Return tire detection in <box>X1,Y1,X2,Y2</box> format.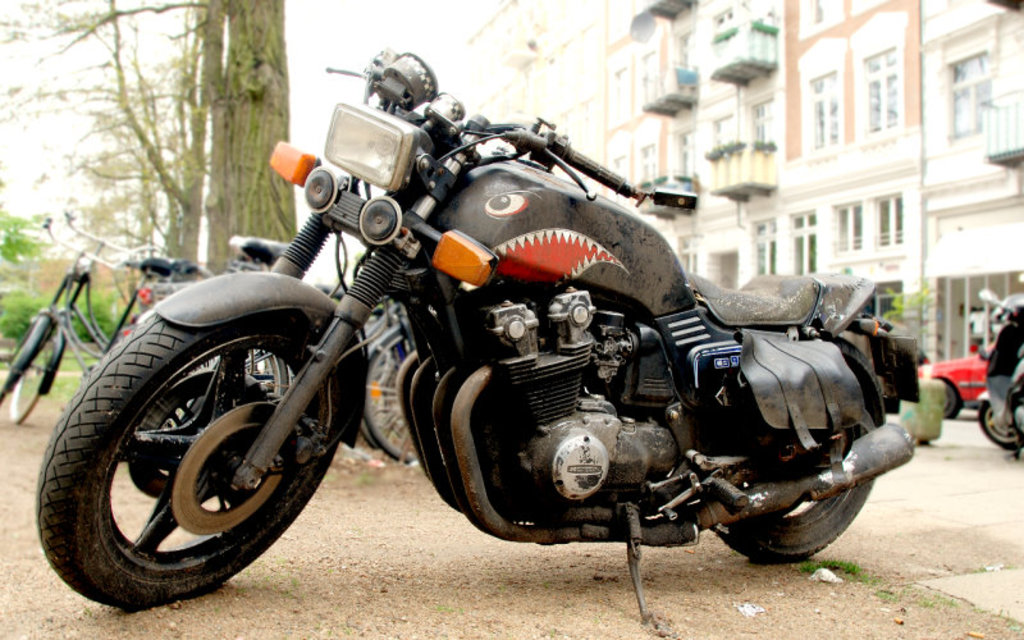
<box>353,319,429,461</box>.
